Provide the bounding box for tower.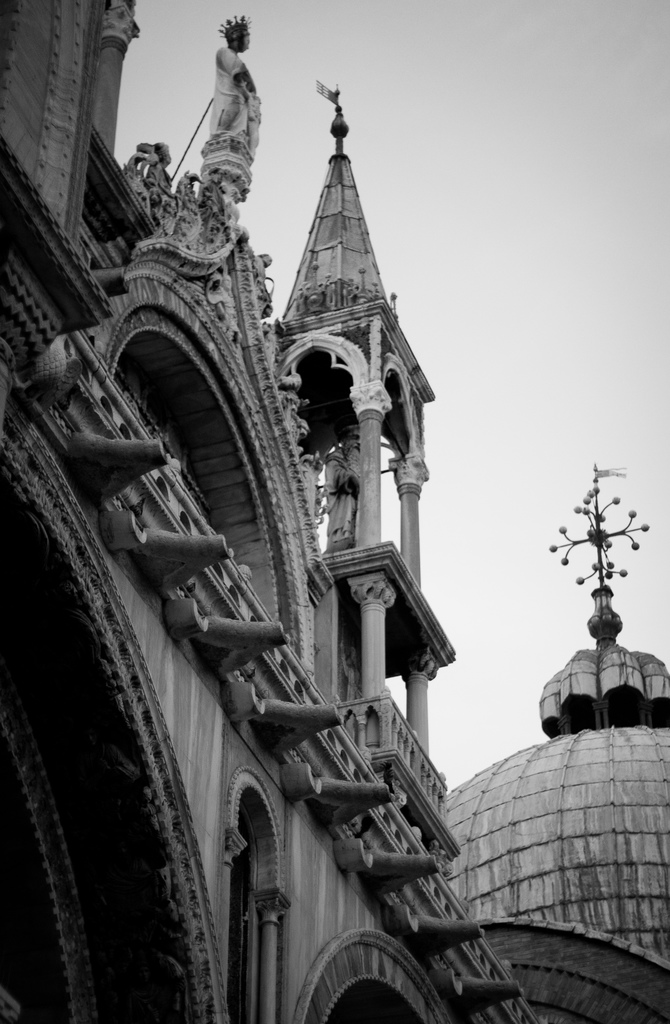
(left=450, top=467, right=663, bottom=968).
